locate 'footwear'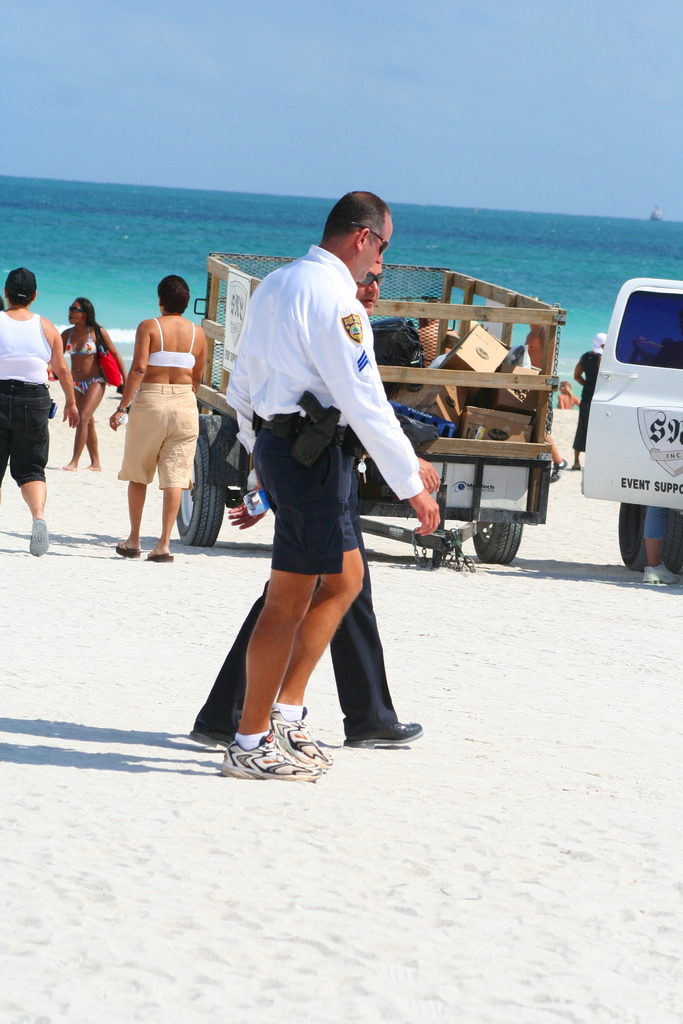
<region>342, 722, 422, 751</region>
